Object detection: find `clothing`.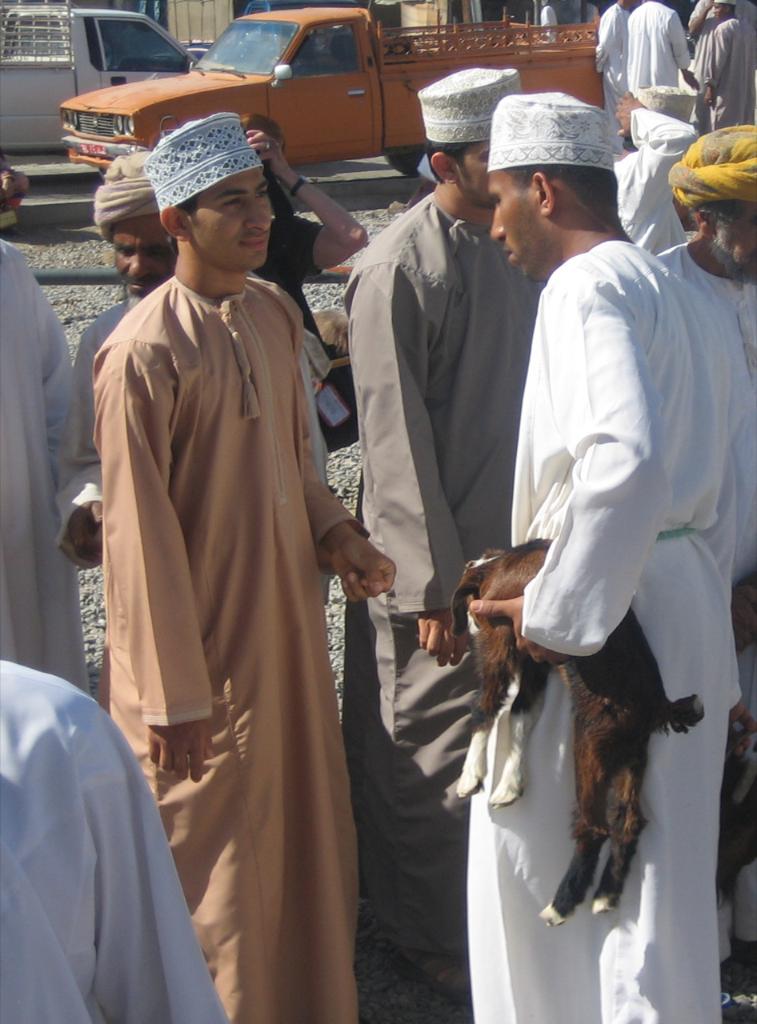
BBox(270, 192, 329, 330).
